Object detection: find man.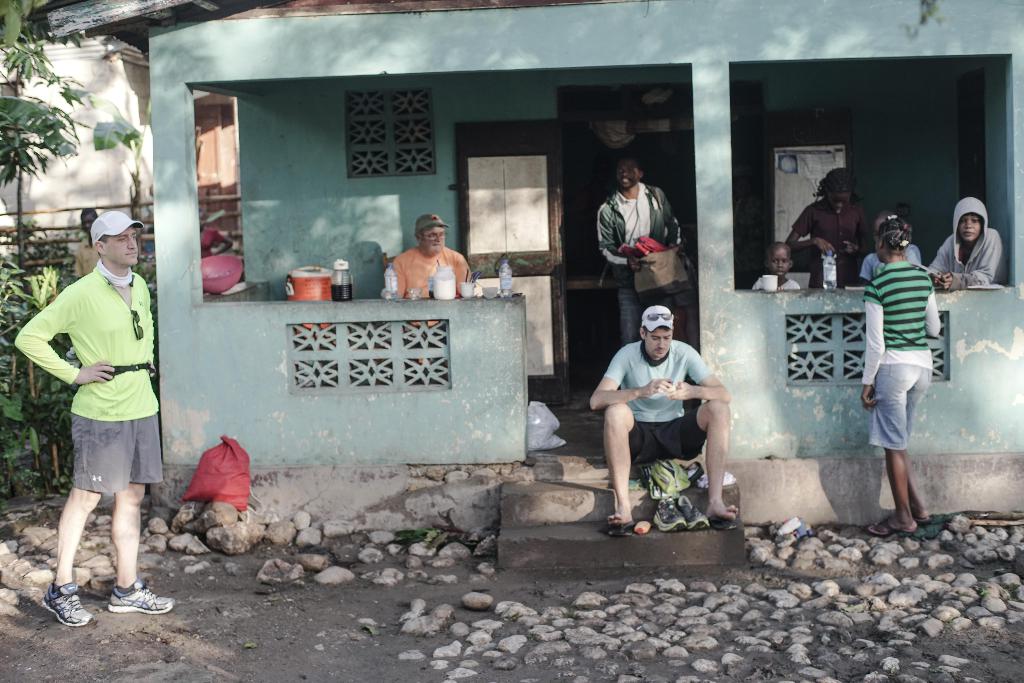
[600,159,682,341].
